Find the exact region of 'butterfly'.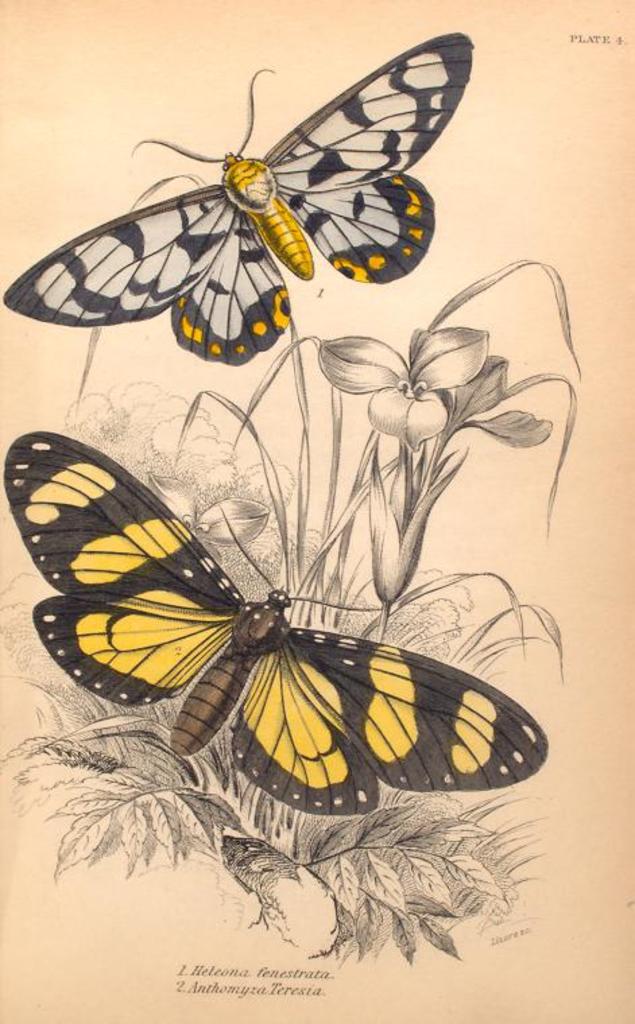
Exact region: 35 31 456 387.
